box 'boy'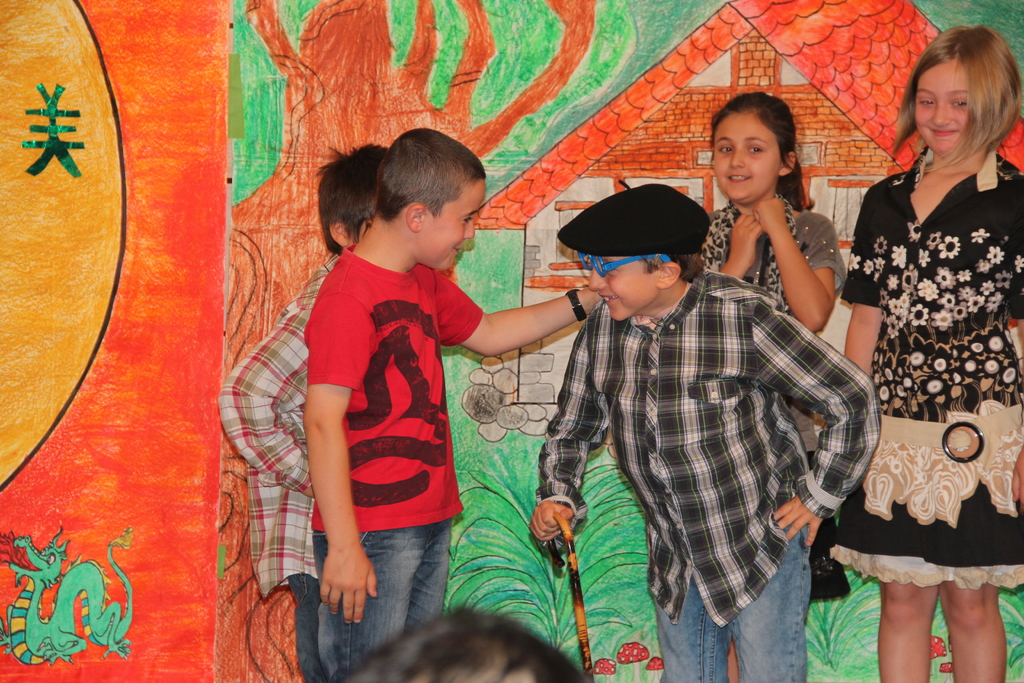
x1=218 y1=141 x2=392 y2=682
